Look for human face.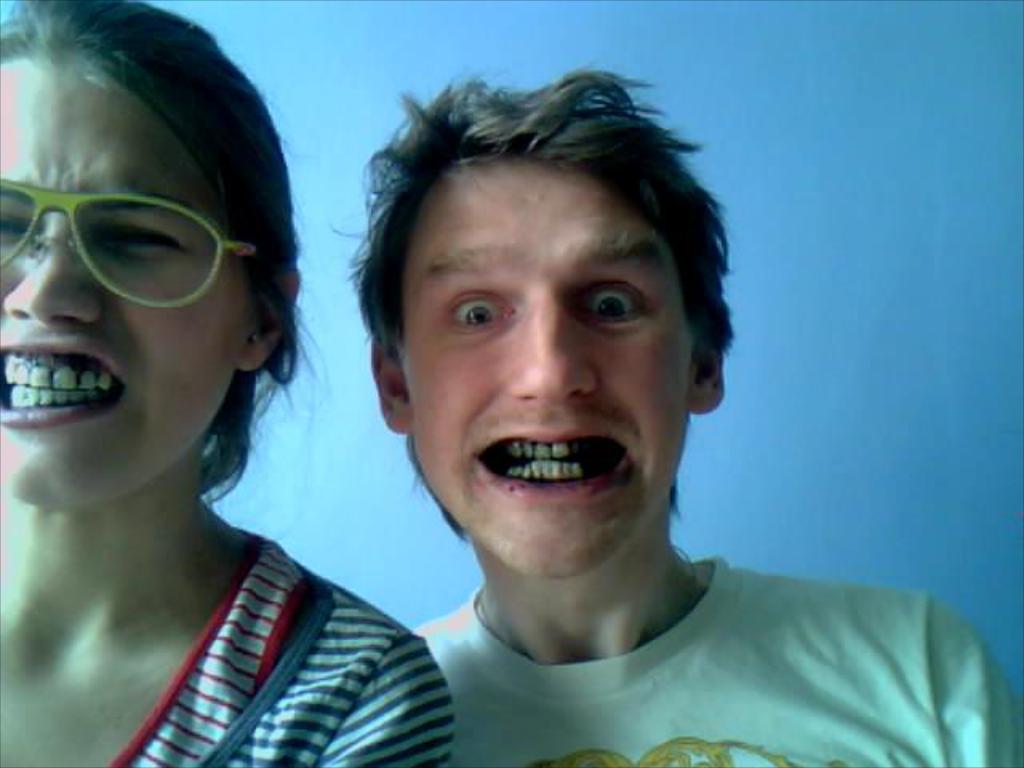
Found: (402,150,694,574).
